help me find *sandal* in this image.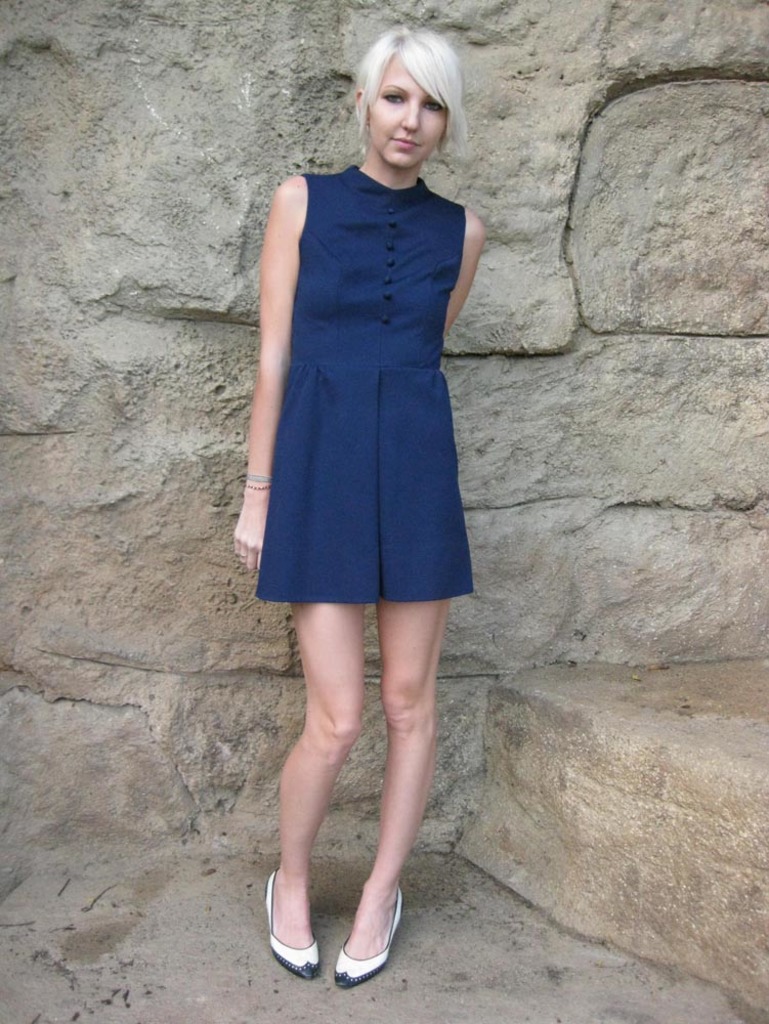
Found it: rect(262, 840, 414, 981).
